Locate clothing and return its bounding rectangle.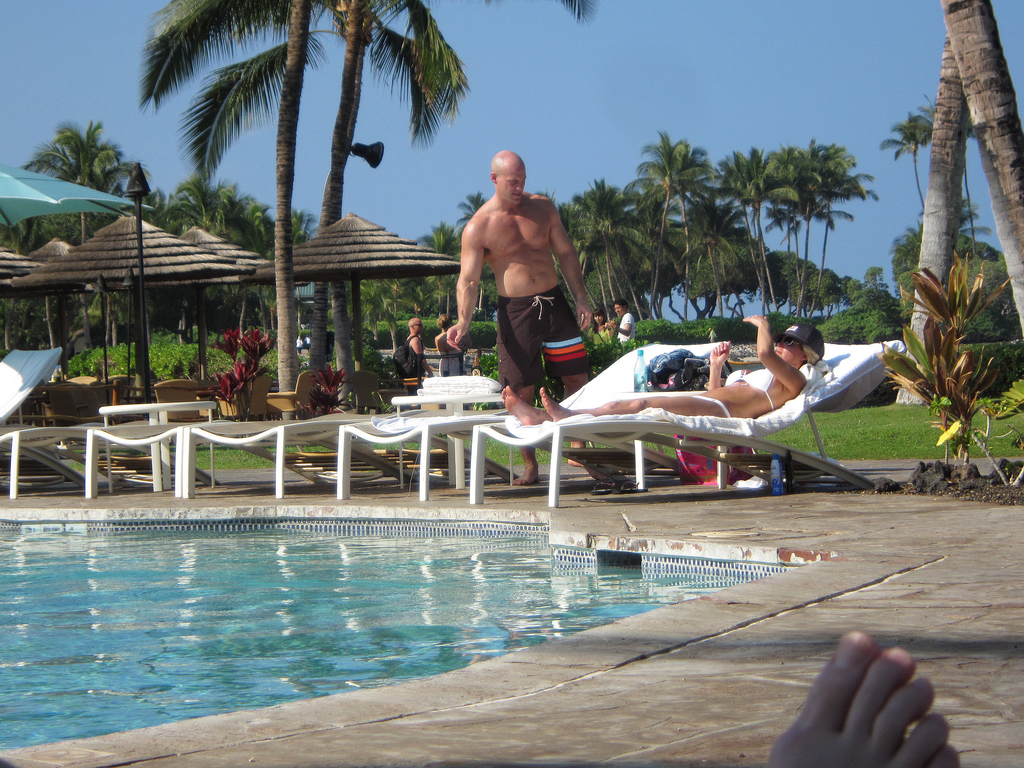
616,308,638,344.
